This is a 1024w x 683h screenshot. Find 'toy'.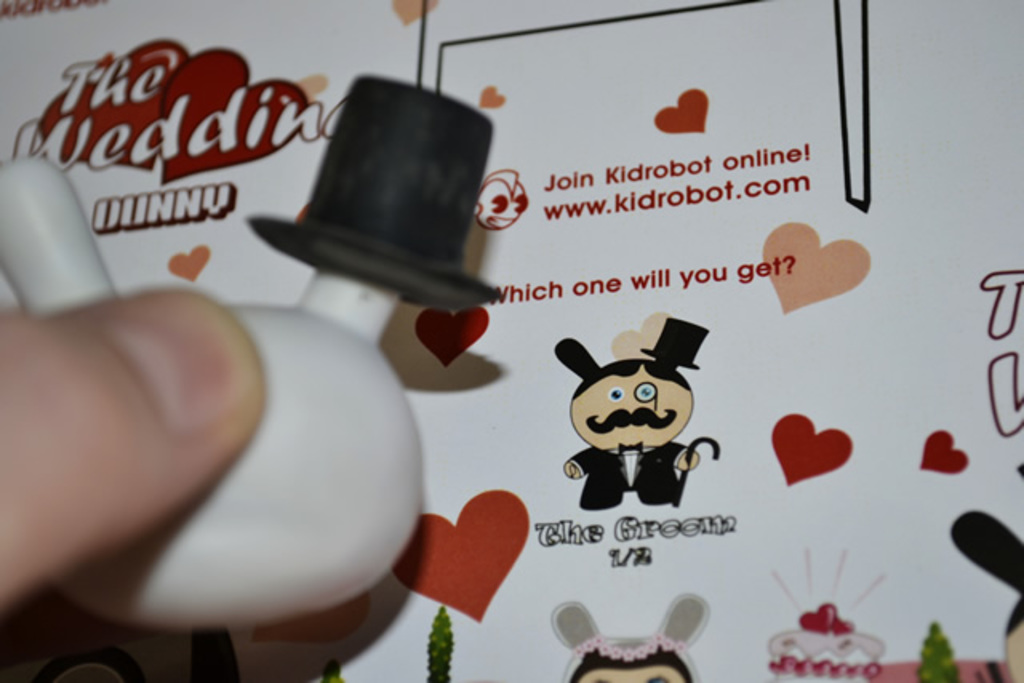
Bounding box: (0, 80, 517, 681).
